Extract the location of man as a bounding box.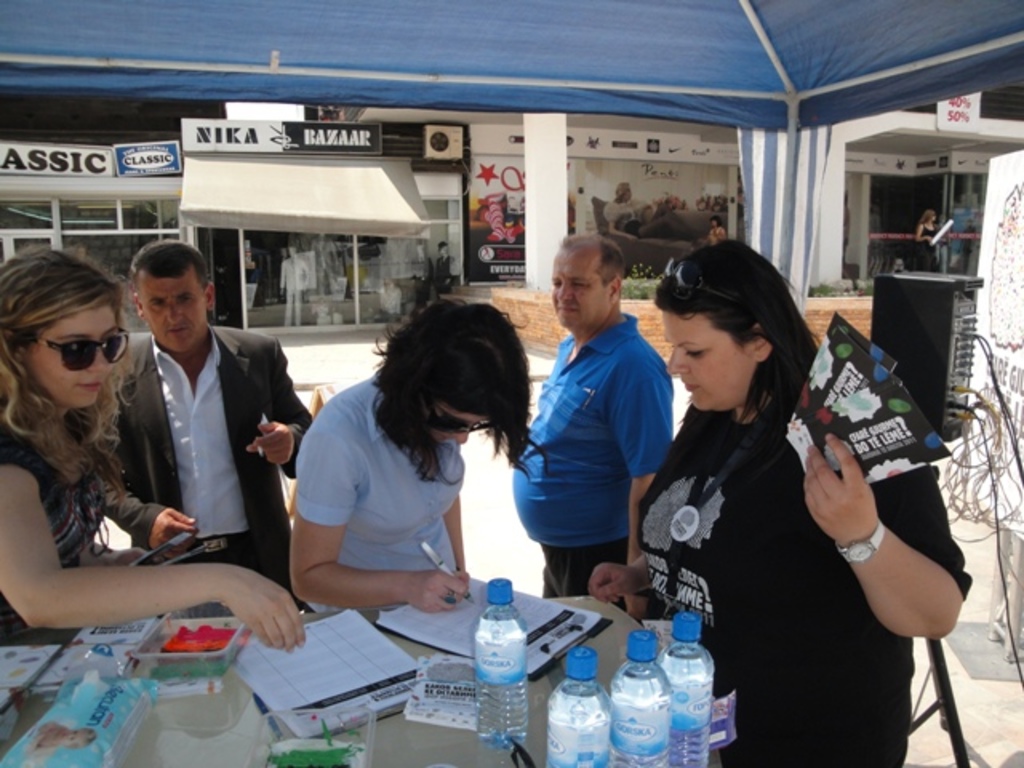
select_region(502, 235, 694, 634).
